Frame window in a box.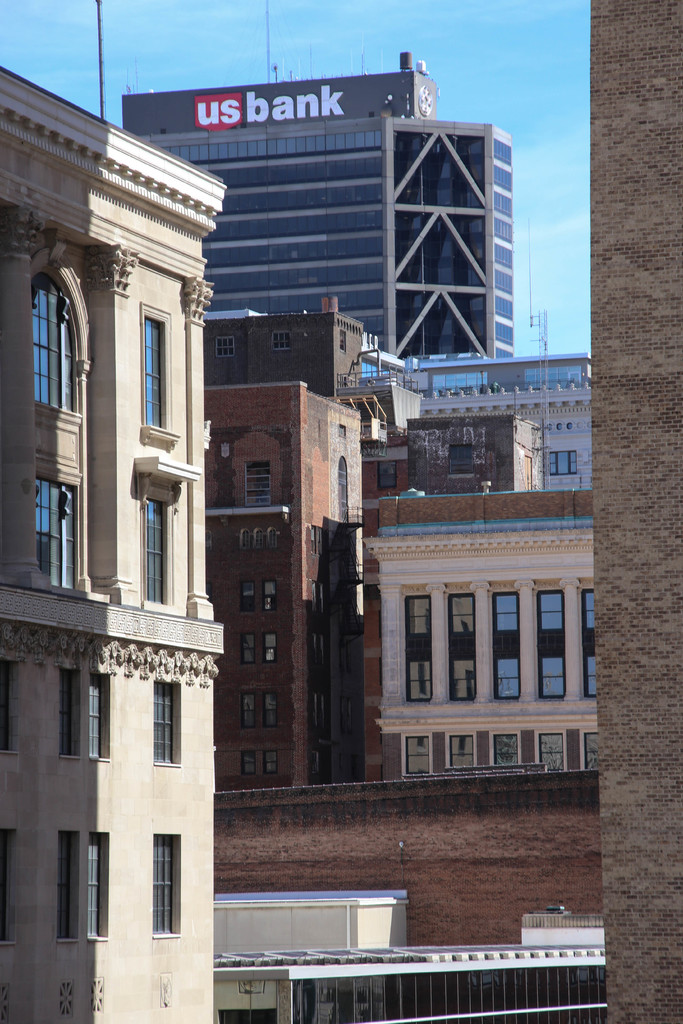
box(246, 744, 264, 791).
